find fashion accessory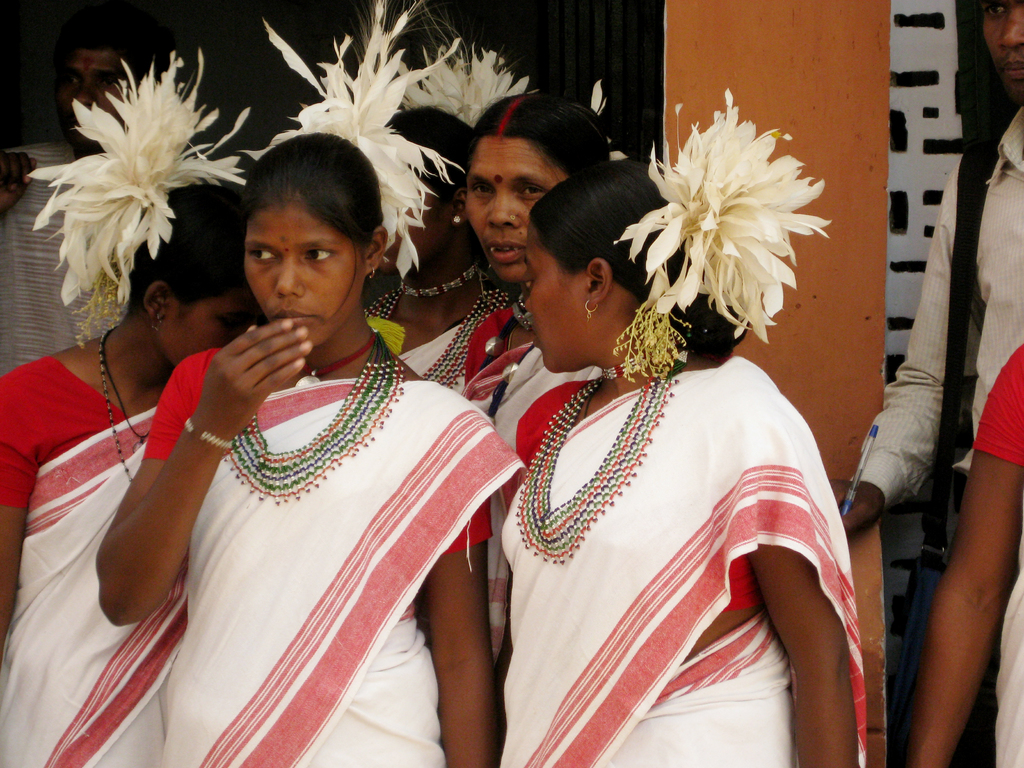
{"x1": 580, "y1": 300, "x2": 602, "y2": 323}
